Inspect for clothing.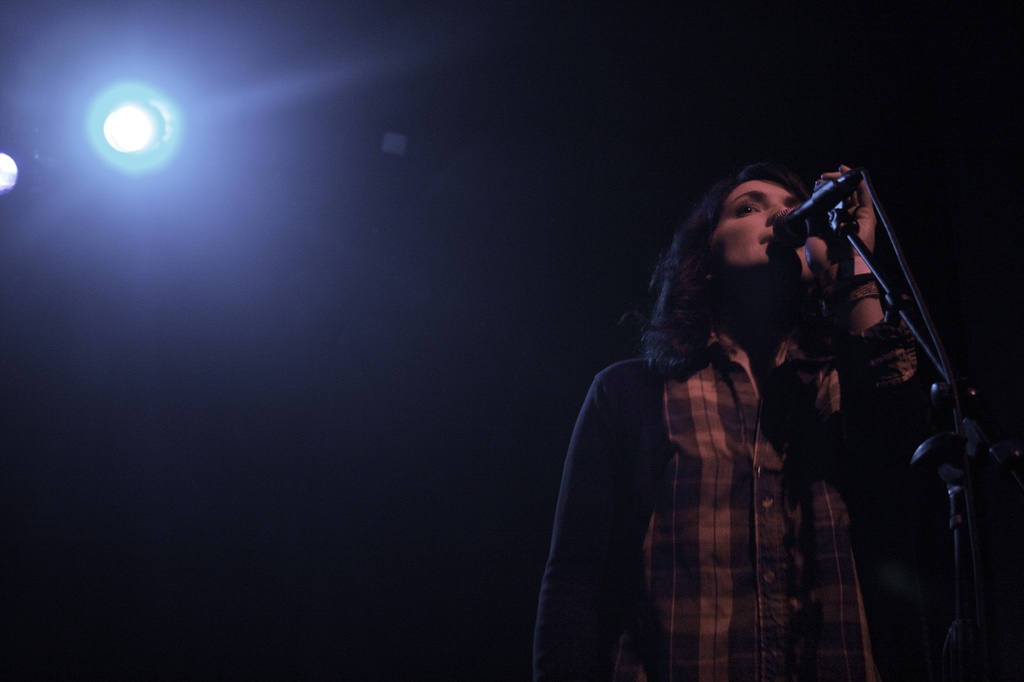
Inspection: box(557, 204, 959, 670).
